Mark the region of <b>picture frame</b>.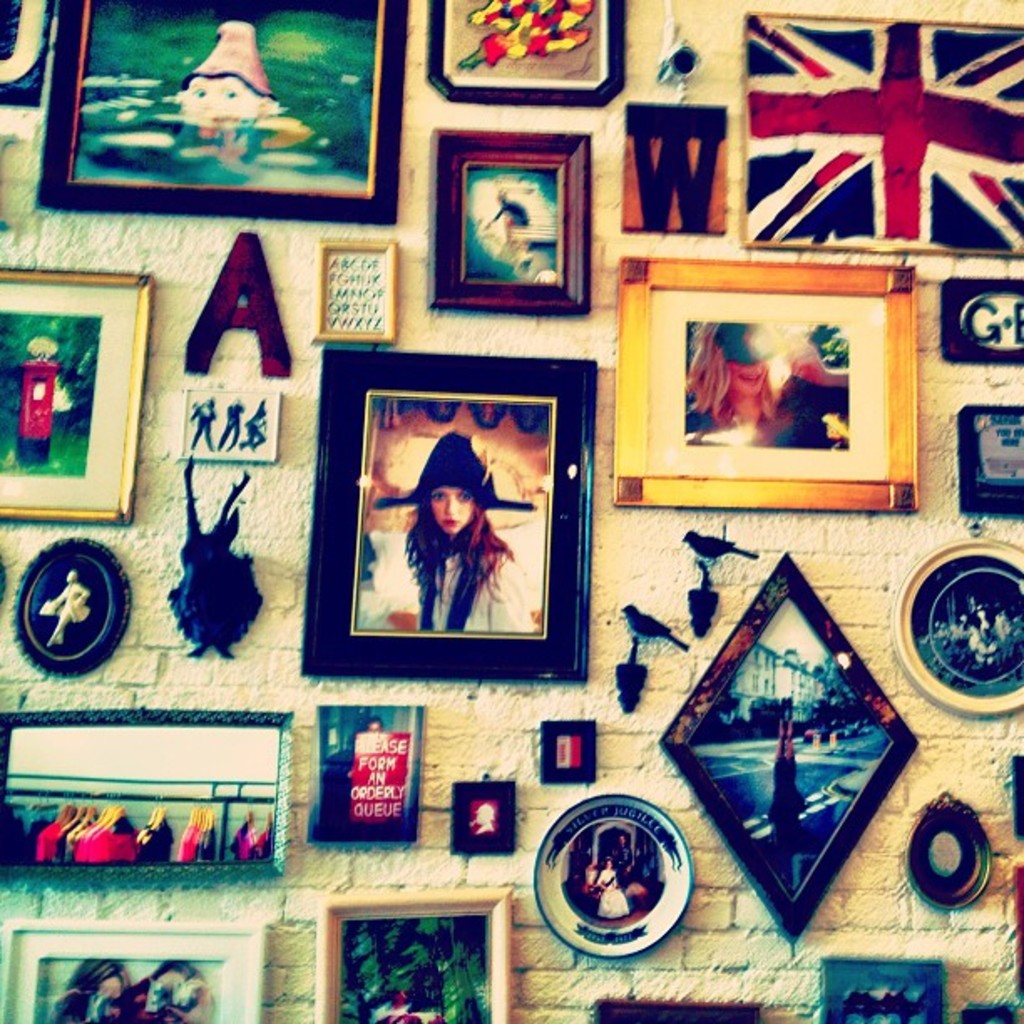
Region: <region>311, 228, 403, 345</region>.
